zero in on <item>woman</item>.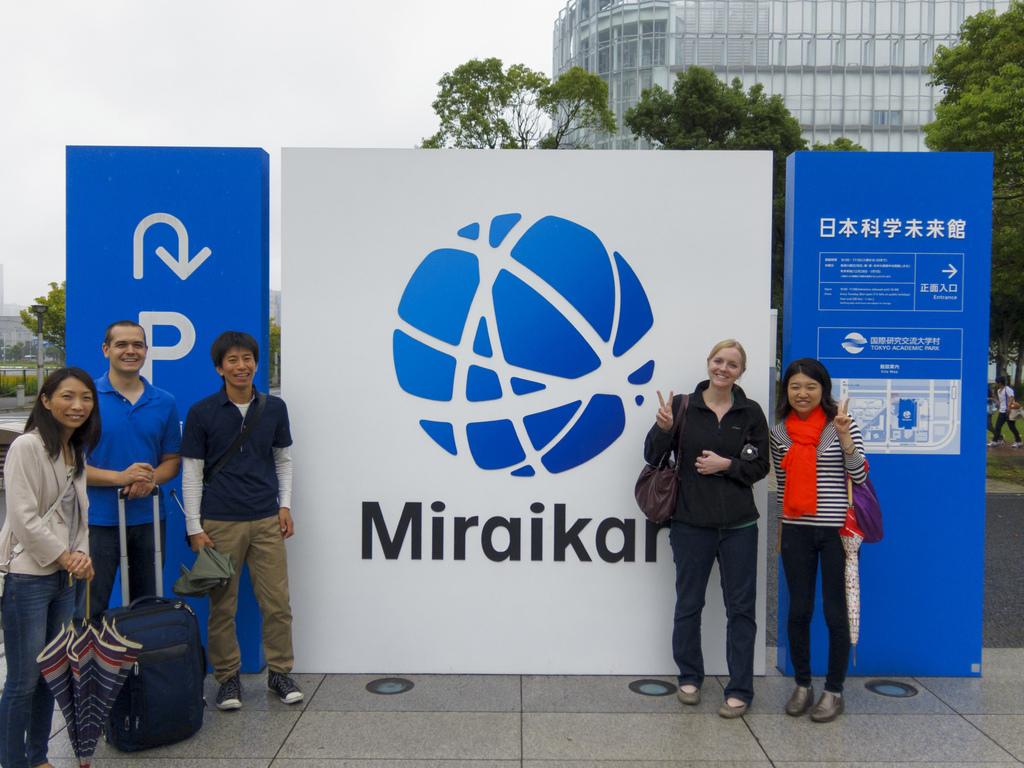
Zeroed in: {"left": 0, "top": 366, "right": 103, "bottom": 767}.
